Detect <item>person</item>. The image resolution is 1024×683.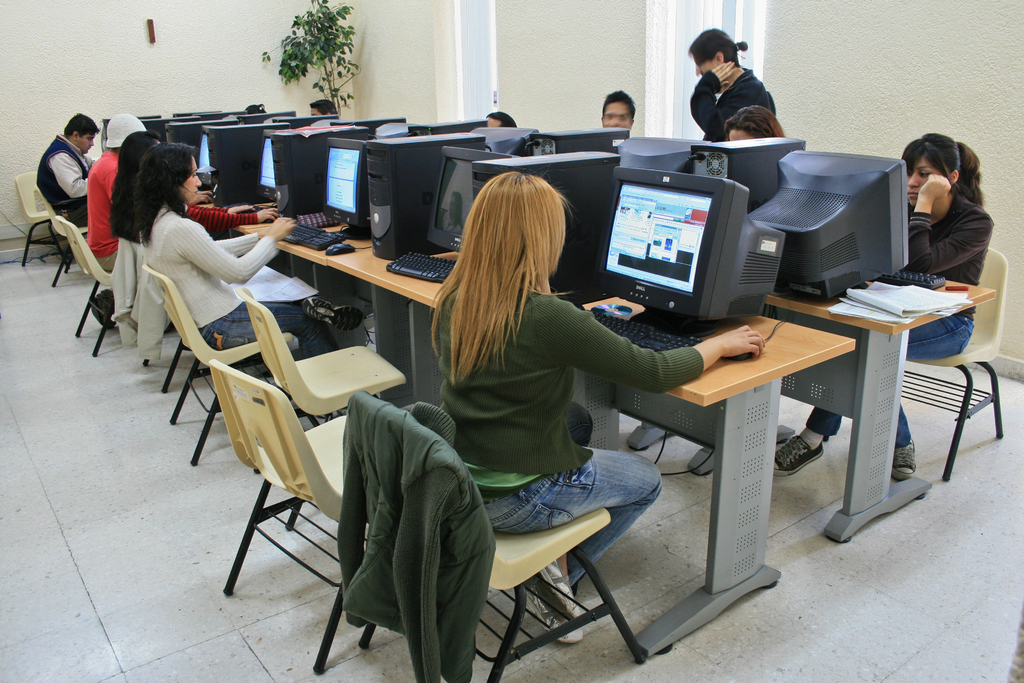
123:135:379:360.
